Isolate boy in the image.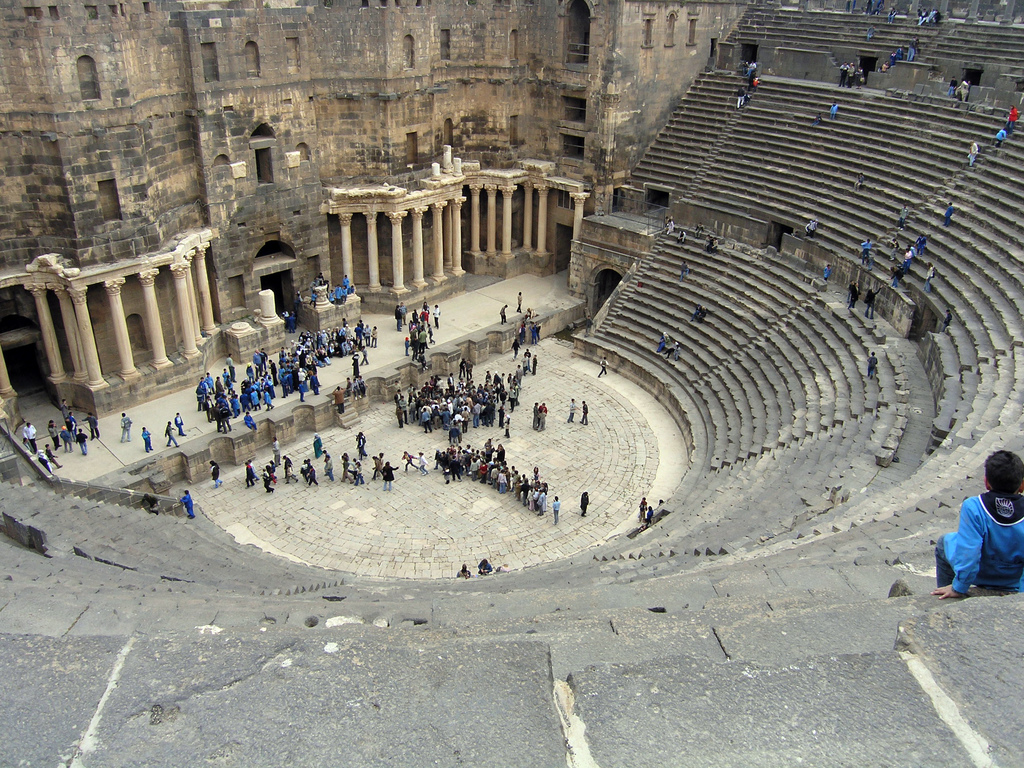
Isolated region: x1=353, y1=380, x2=362, y2=399.
